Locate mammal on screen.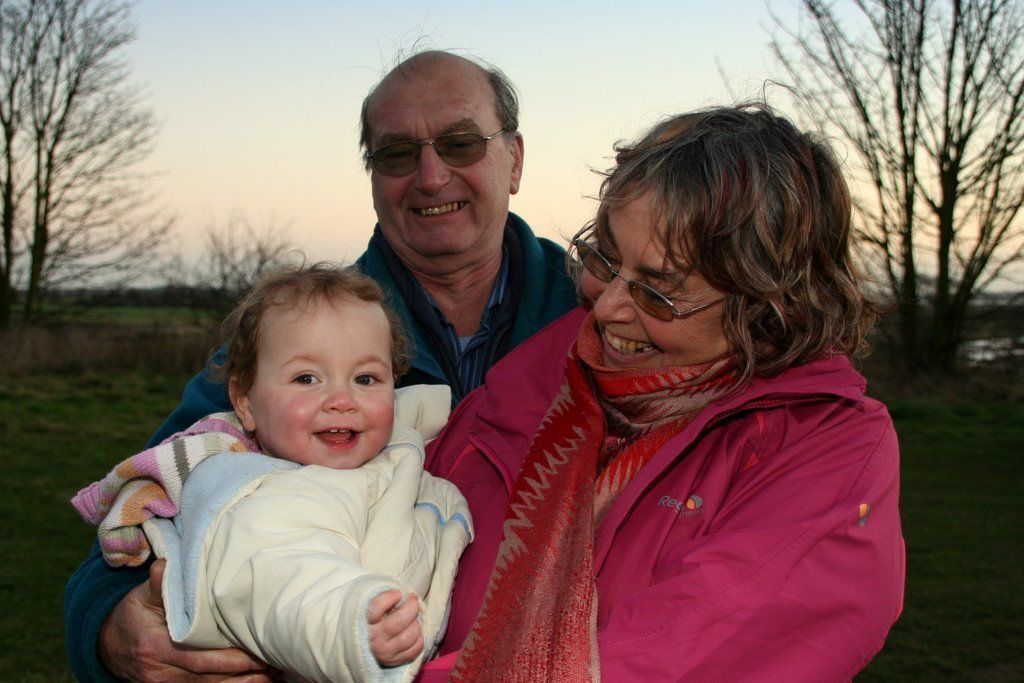
On screen at locate(140, 244, 470, 682).
